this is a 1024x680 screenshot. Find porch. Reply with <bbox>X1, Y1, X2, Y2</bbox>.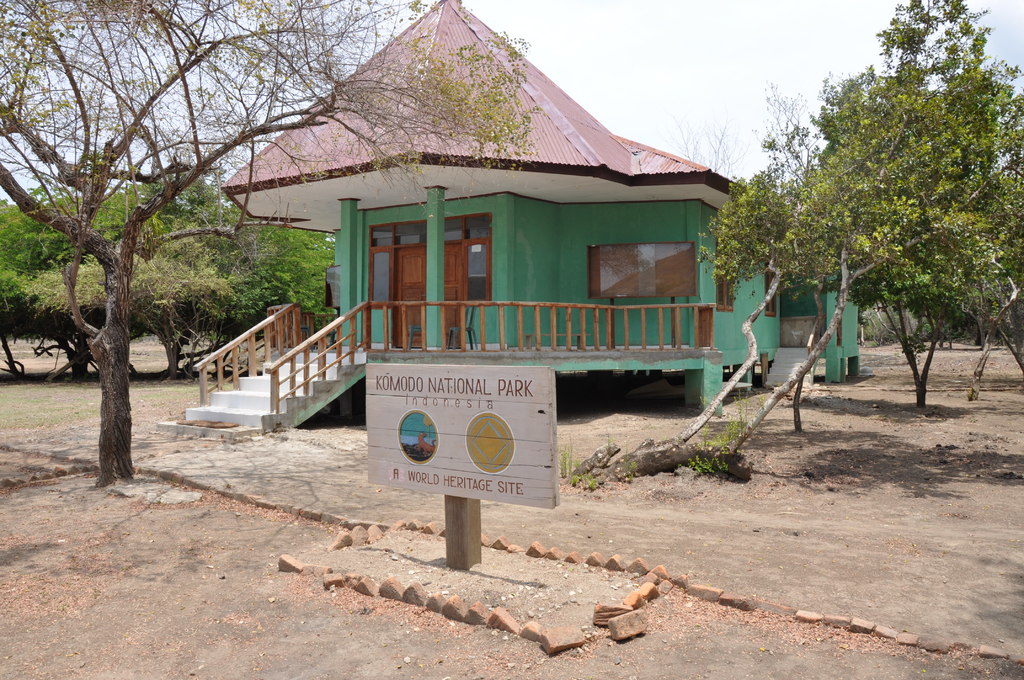
<bbox>157, 344, 700, 435</bbox>.
